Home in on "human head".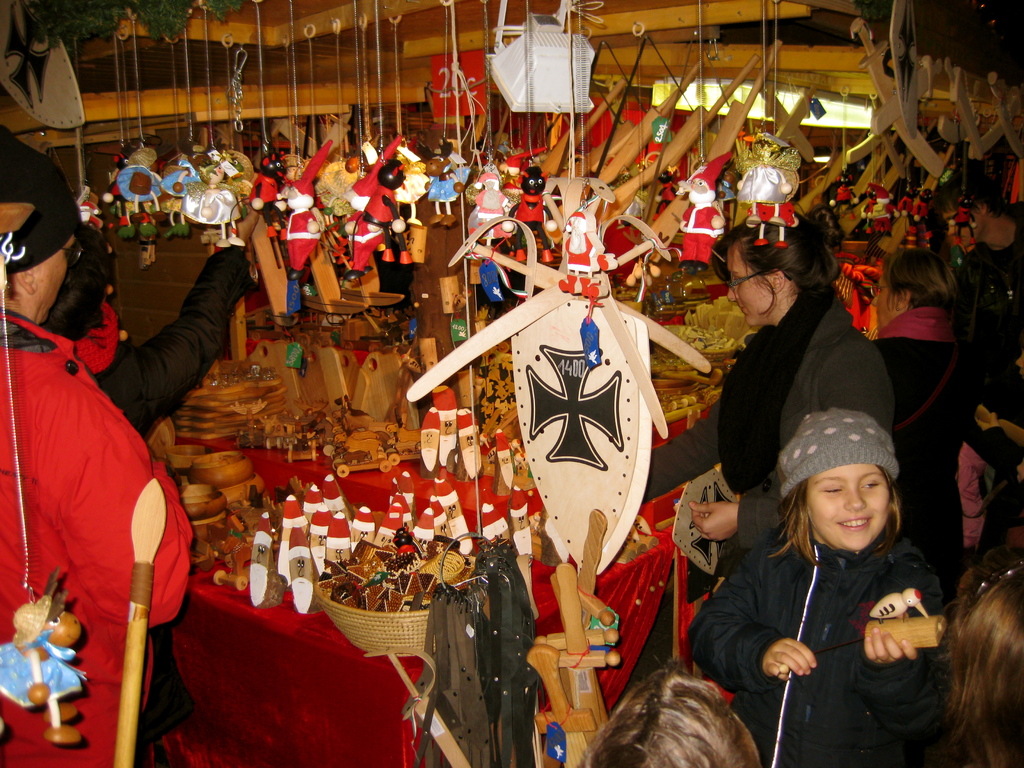
Homed in at x1=582 y1=653 x2=759 y2=767.
